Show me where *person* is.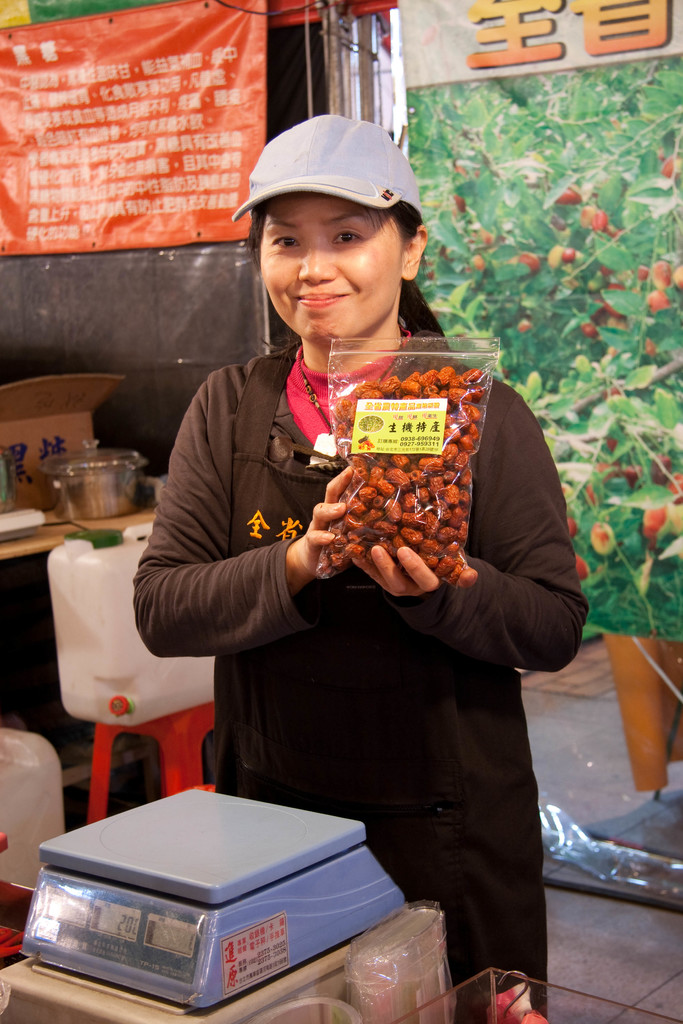
*person* is at pyautogui.locateOnScreen(120, 104, 555, 977).
